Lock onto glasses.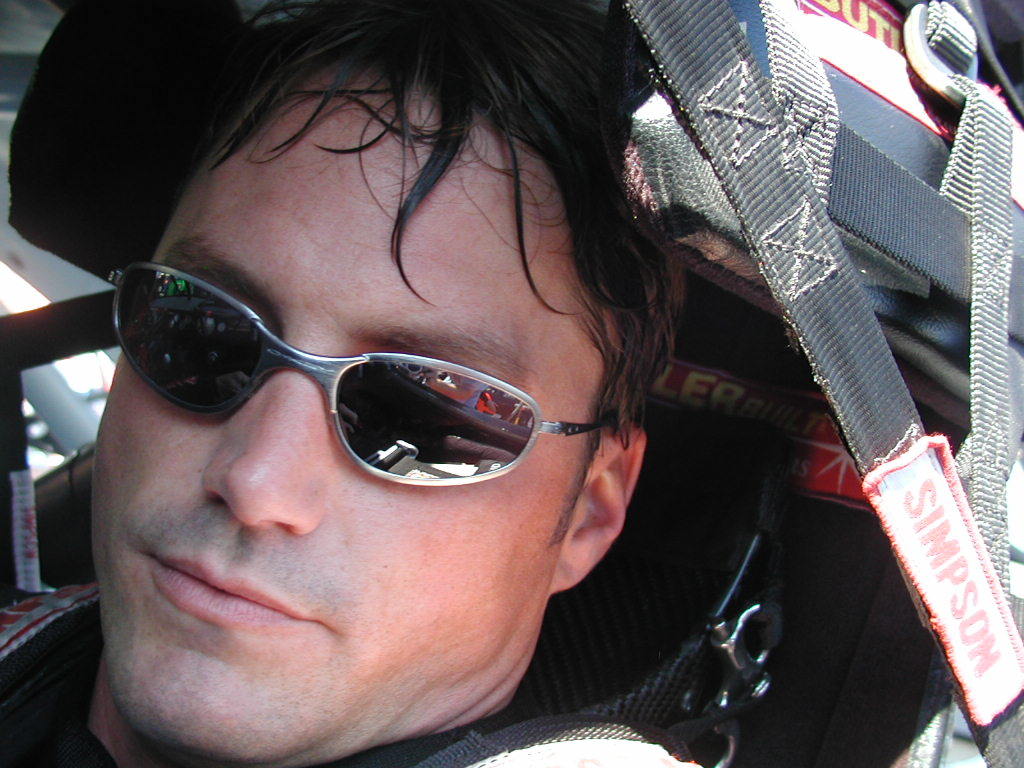
Locked: {"left": 71, "top": 217, "right": 618, "bottom": 457}.
